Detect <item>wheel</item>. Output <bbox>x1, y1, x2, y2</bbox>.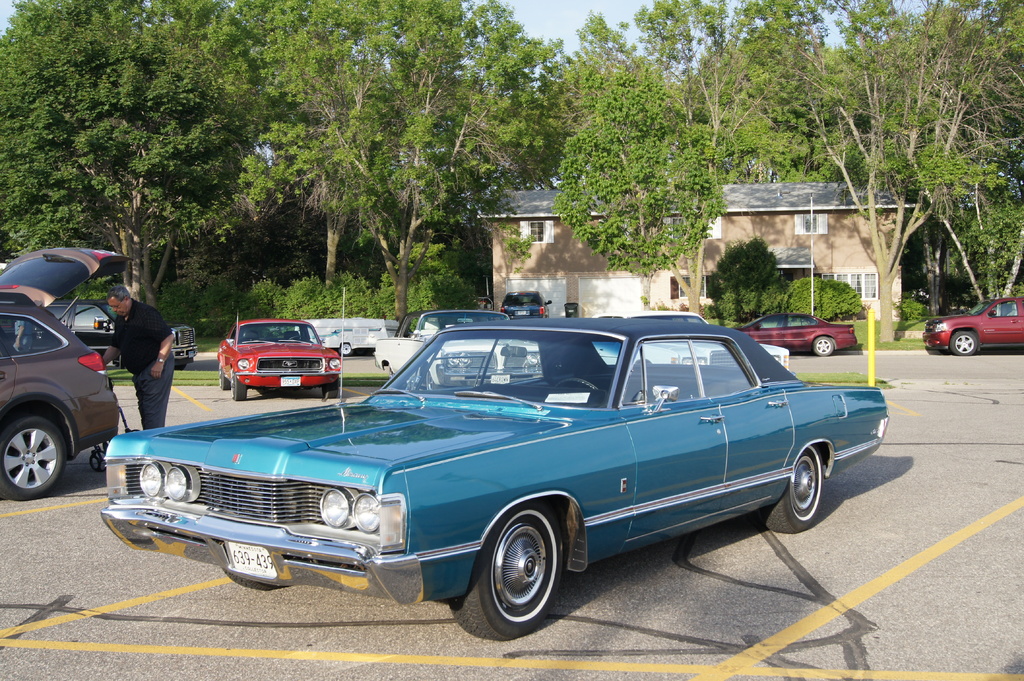
<bbox>321, 379, 337, 400</bbox>.
